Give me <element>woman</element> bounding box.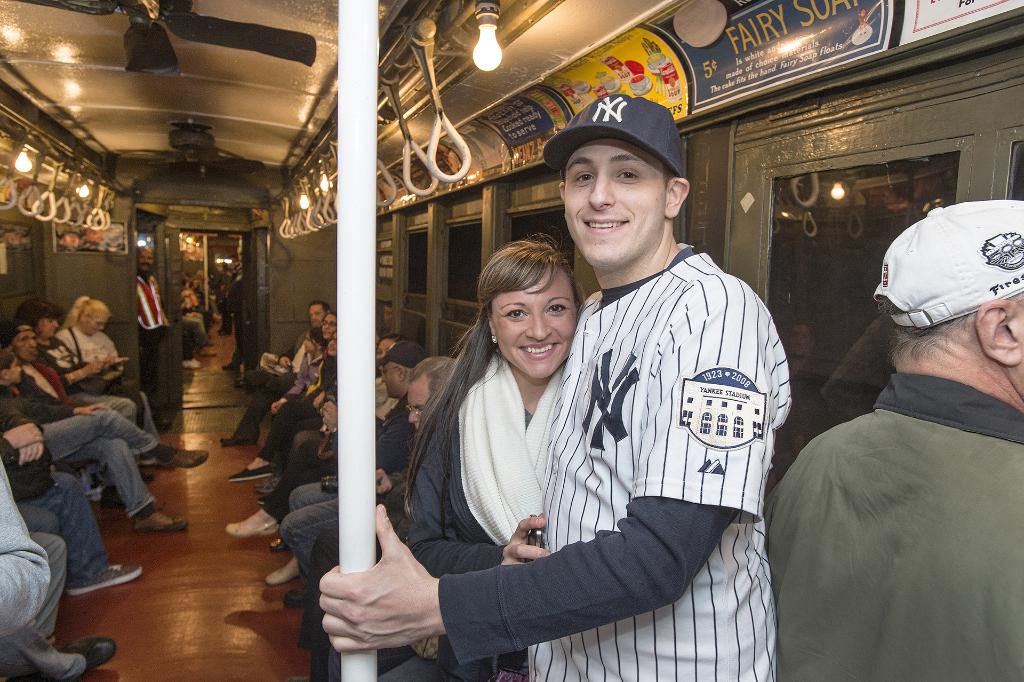
left=388, top=210, right=658, bottom=678.
